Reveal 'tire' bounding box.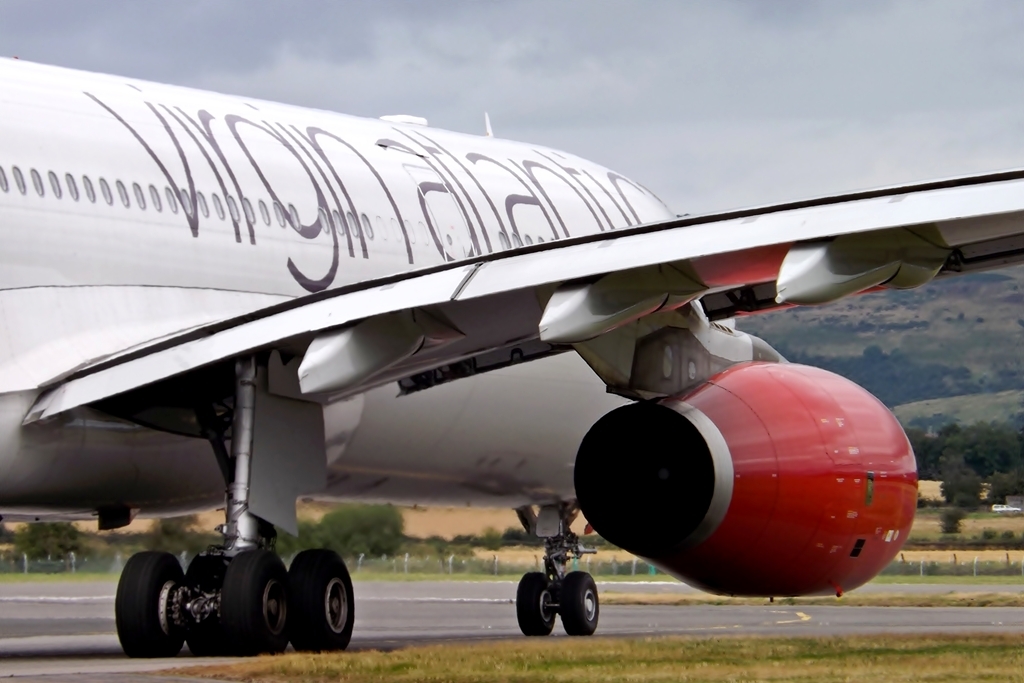
Revealed: rect(115, 551, 190, 655).
